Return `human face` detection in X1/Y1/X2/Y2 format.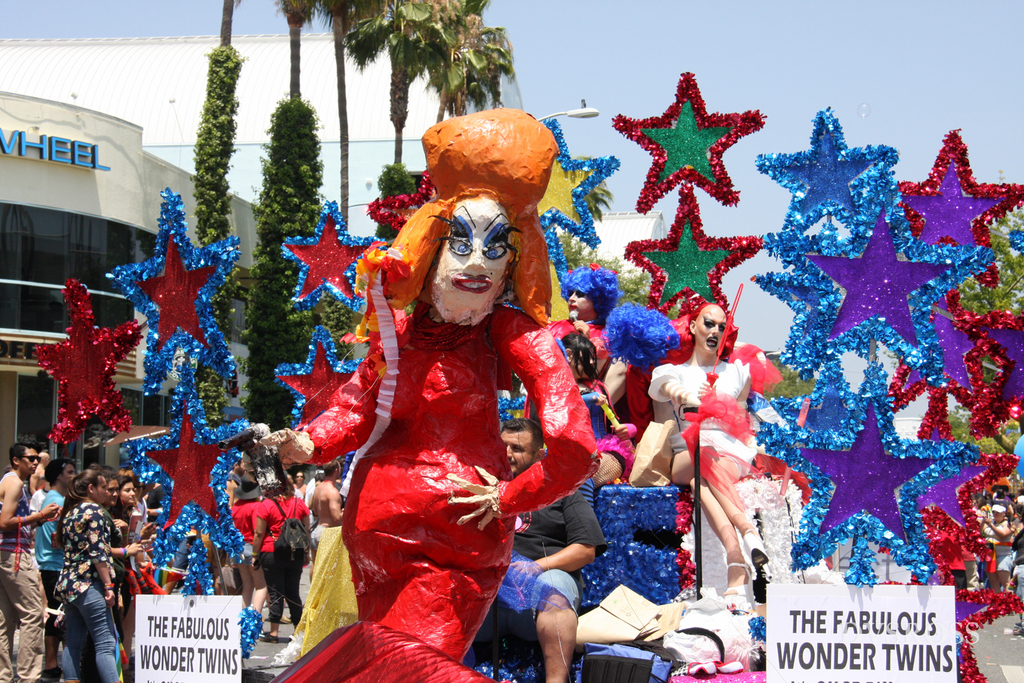
96/482/109/503.
